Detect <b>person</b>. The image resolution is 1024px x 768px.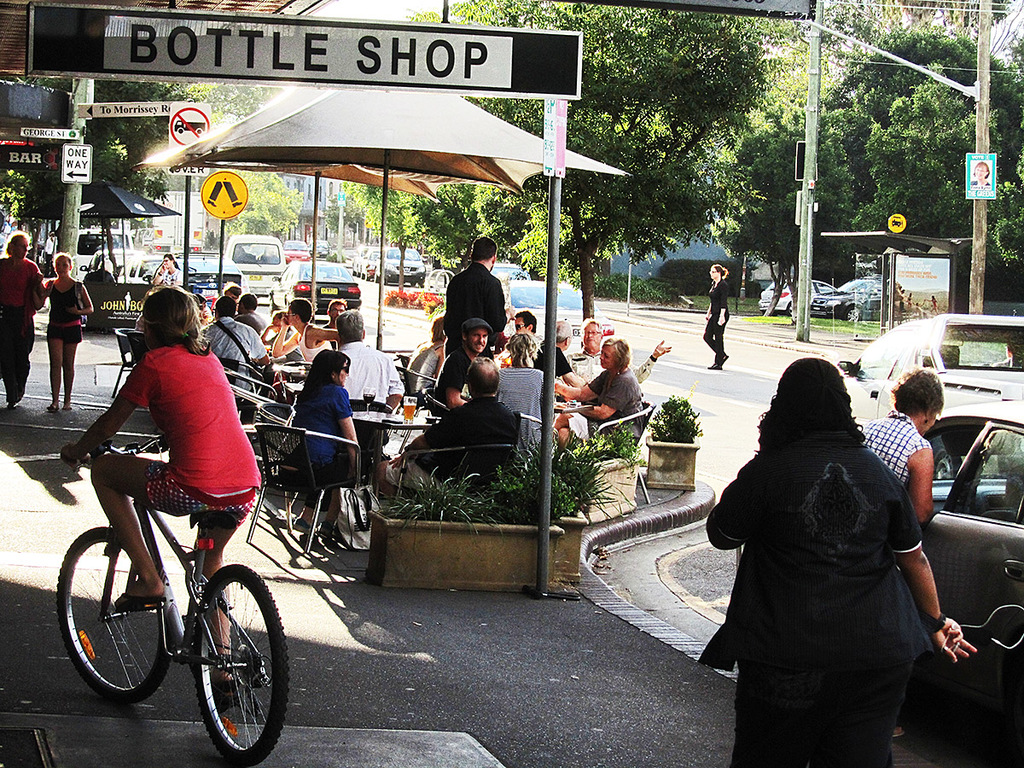
[713,356,979,766].
